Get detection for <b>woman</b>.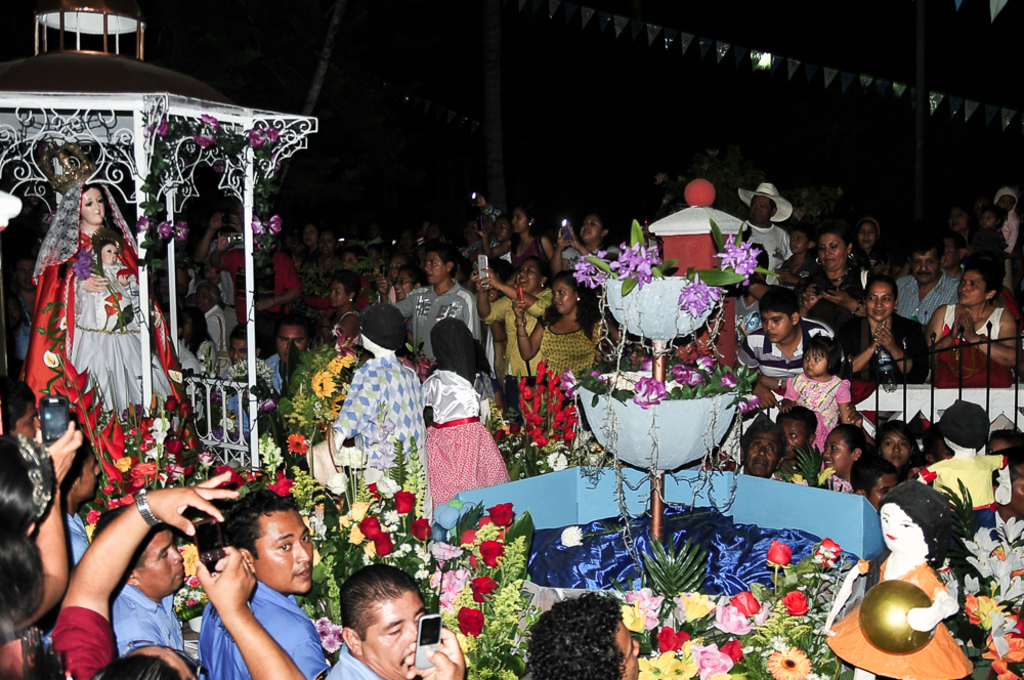
Detection: 925 261 1016 389.
